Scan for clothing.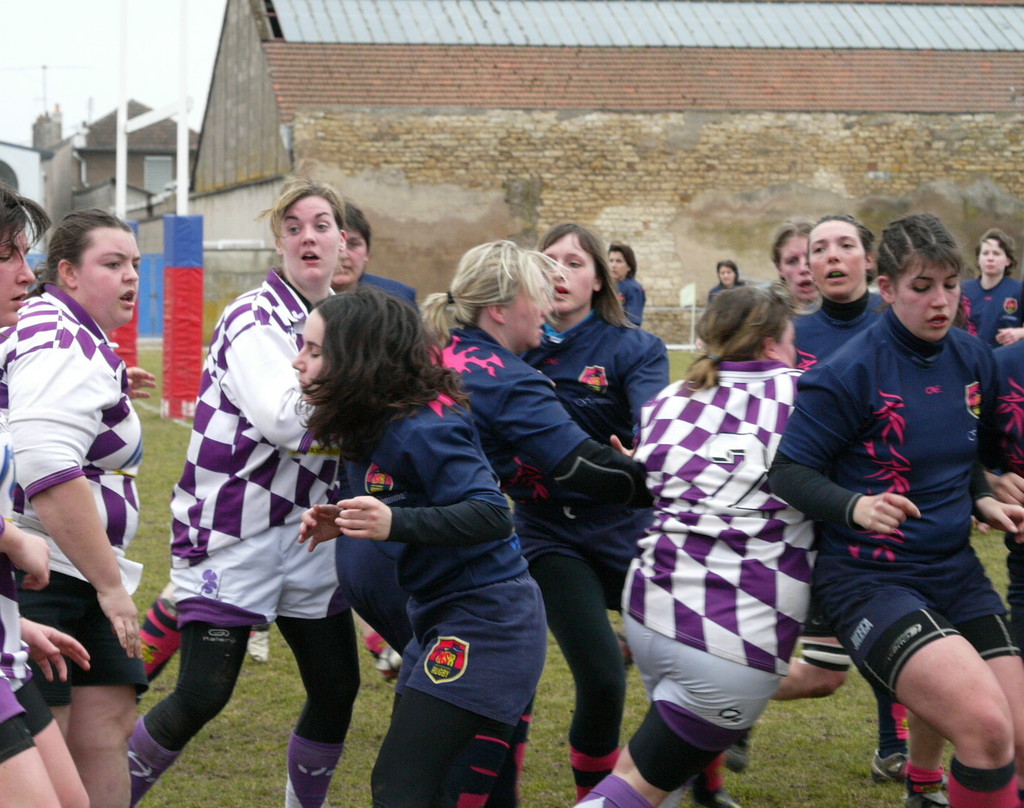
Scan result: {"left": 594, "top": 273, "right": 644, "bottom": 335}.
